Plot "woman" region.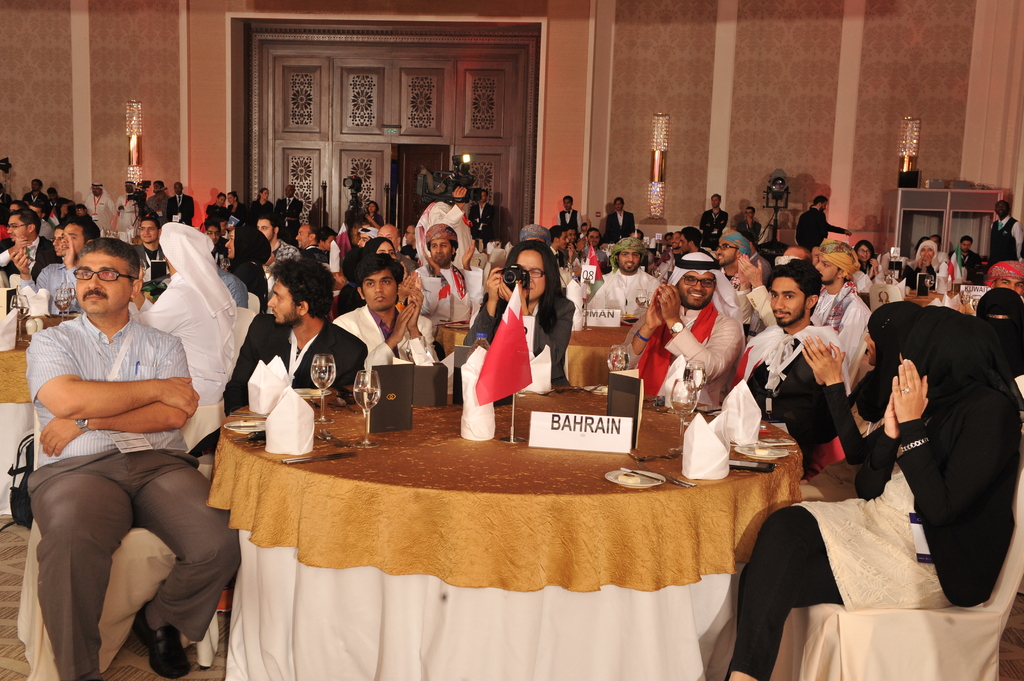
Plotted at rect(723, 301, 1022, 680).
